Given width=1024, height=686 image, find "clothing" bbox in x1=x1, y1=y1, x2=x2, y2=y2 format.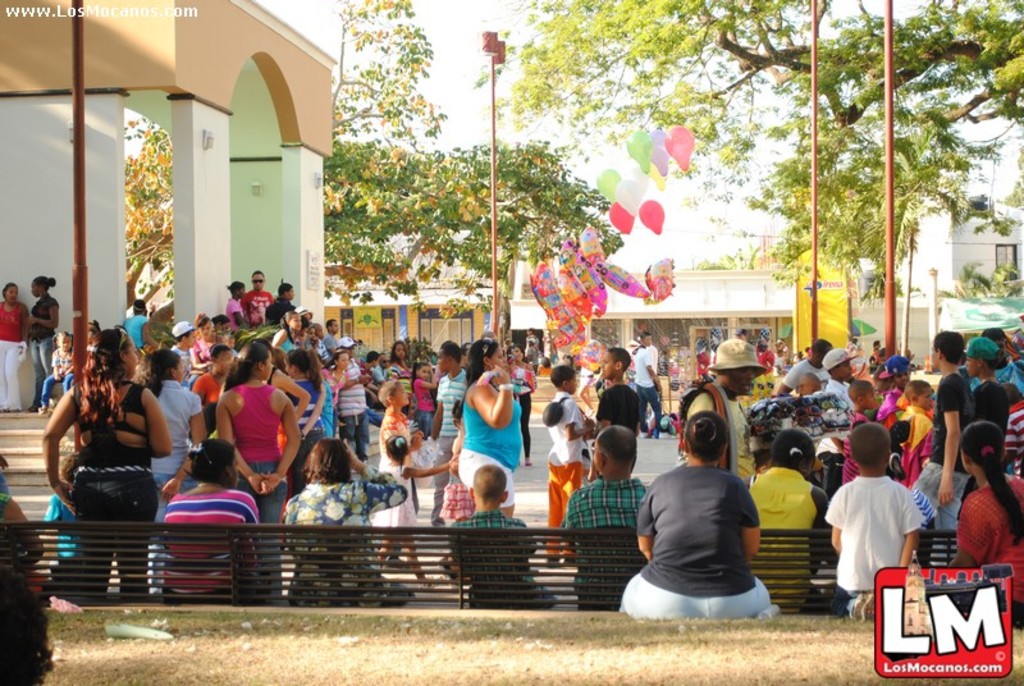
x1=325, y1=360, x2=349, y2=404.
